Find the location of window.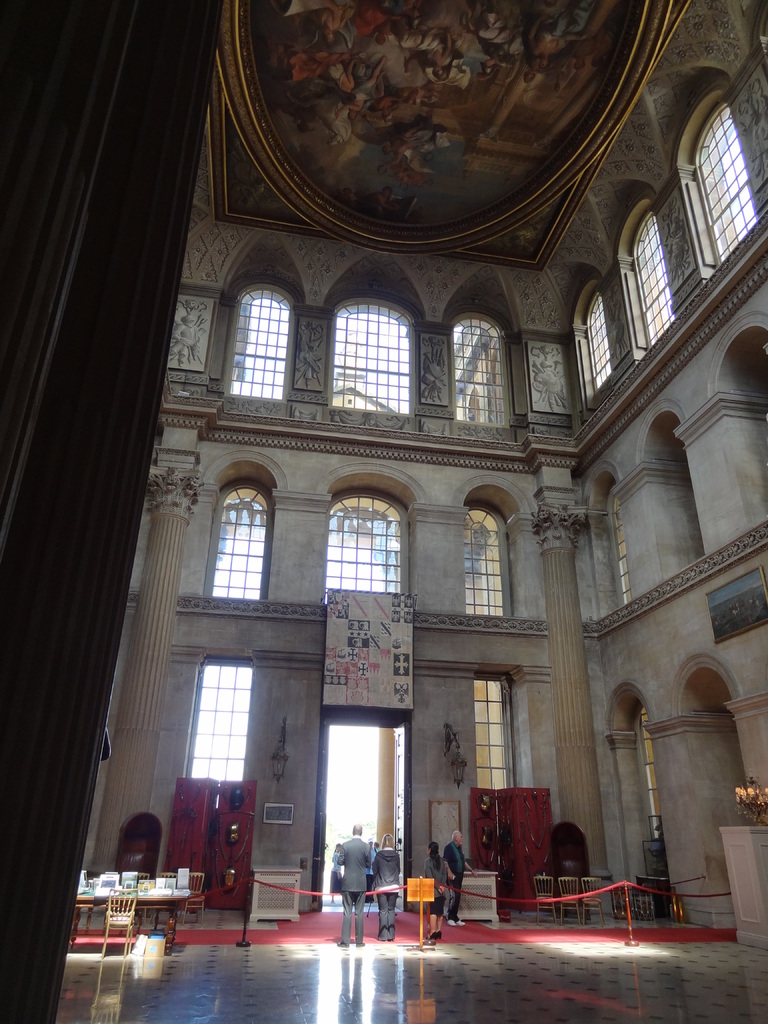
Location: 591:474:630:617.
